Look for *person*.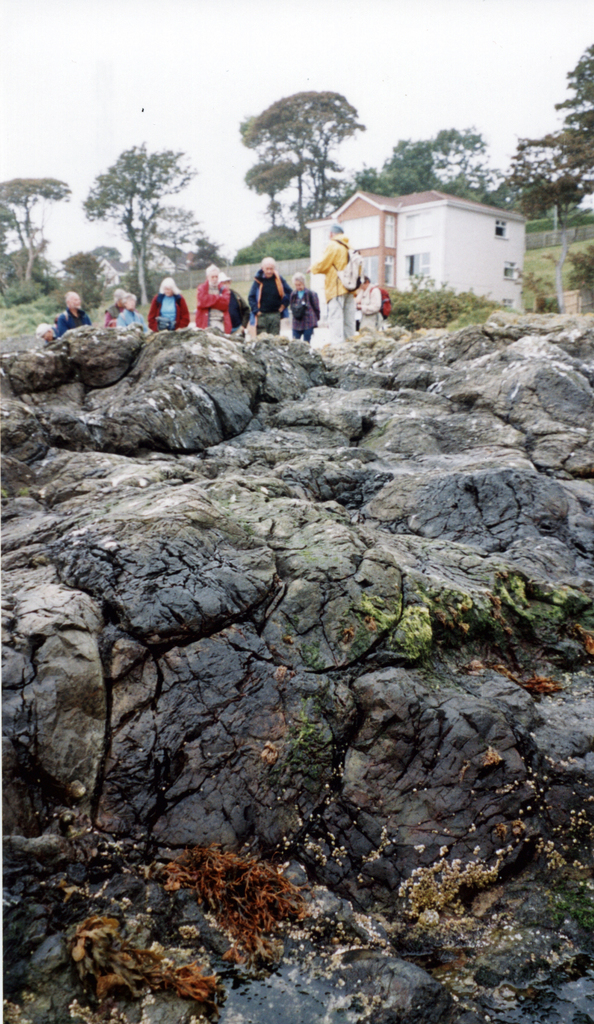
Found: box(209, 271, 250, 332).
